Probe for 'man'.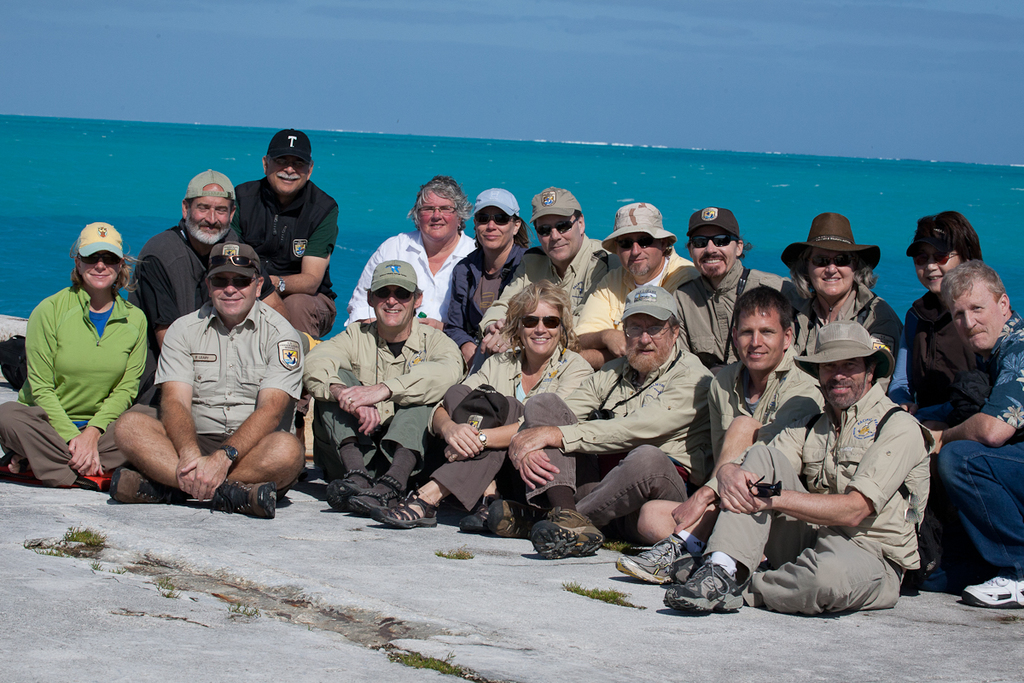
Probe result: [667,207,801,369].
